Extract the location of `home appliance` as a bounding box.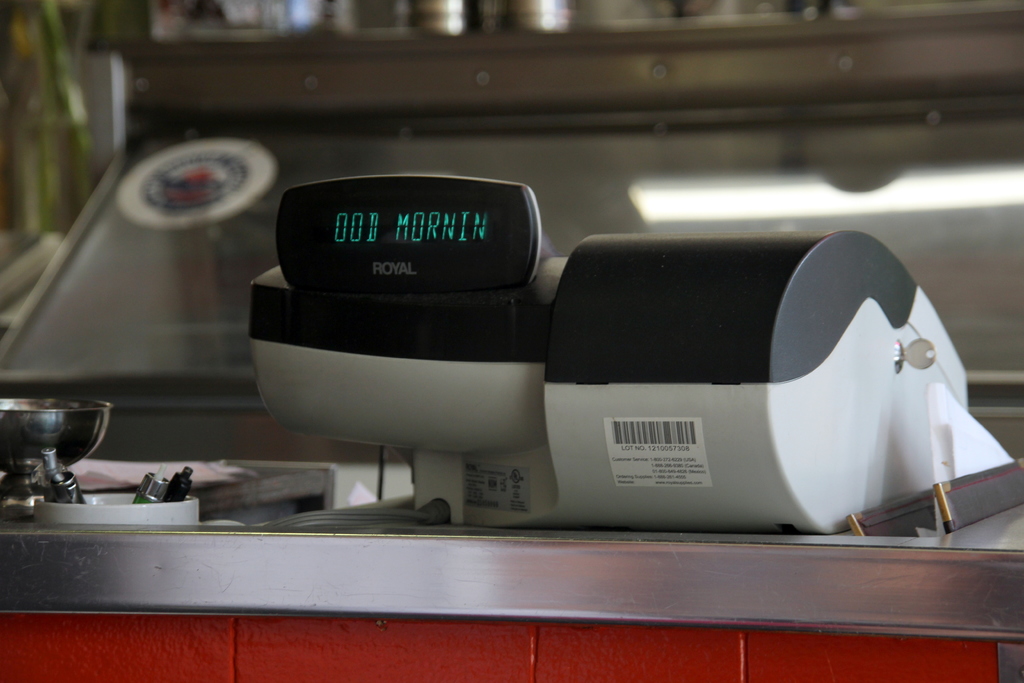
[x1=248, y1=176, x2=969, y2=534].
